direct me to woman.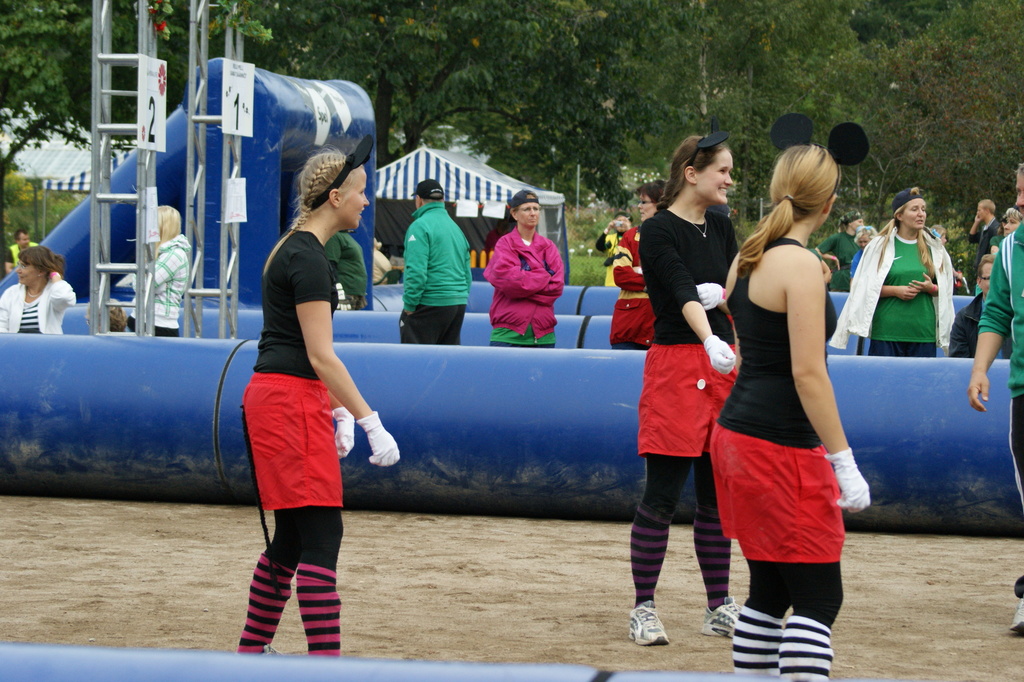
Direction: 236:135:400:654.
